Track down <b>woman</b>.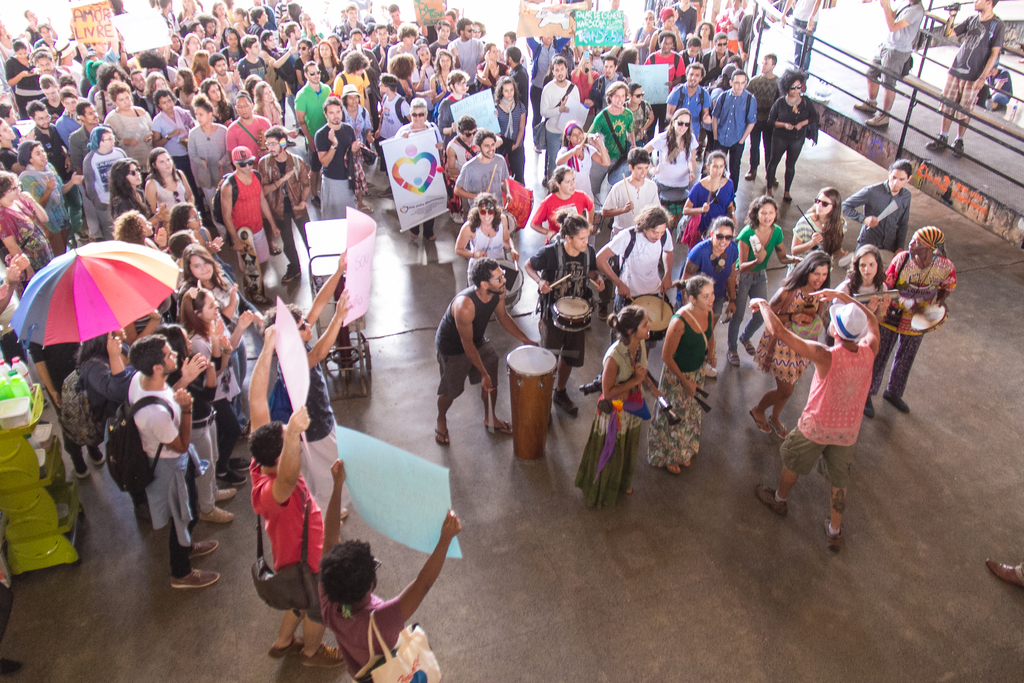
Tracked to 637:274:724:480.
